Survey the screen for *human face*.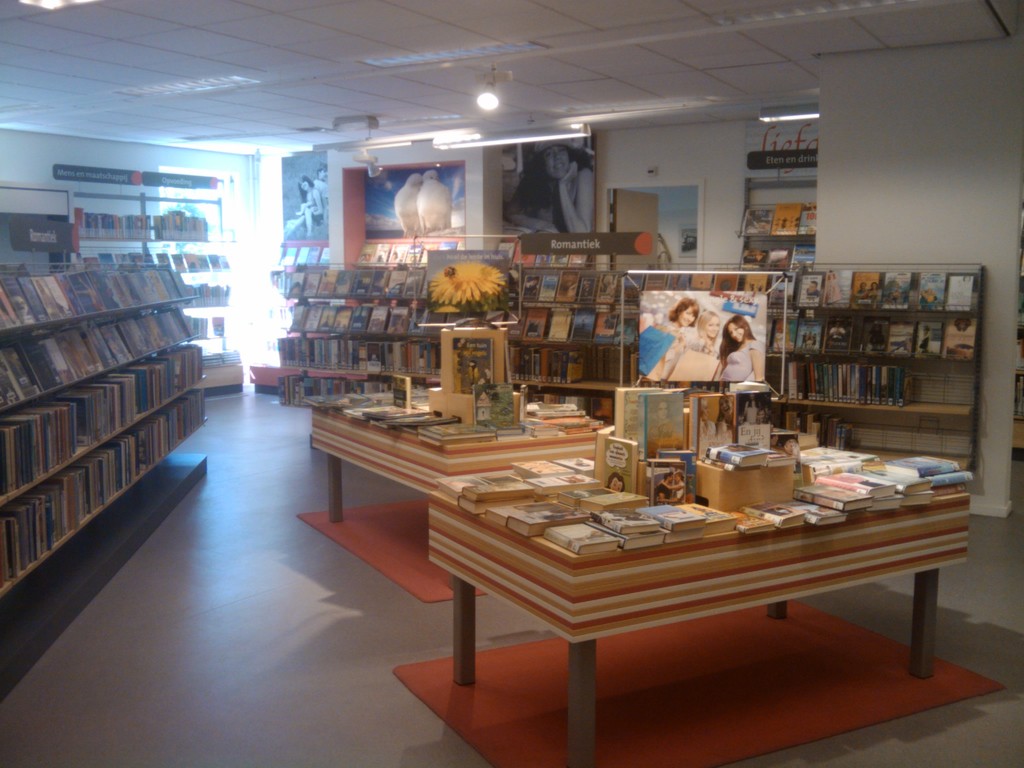
Survey found: locate(610, 477, 624, 494).
